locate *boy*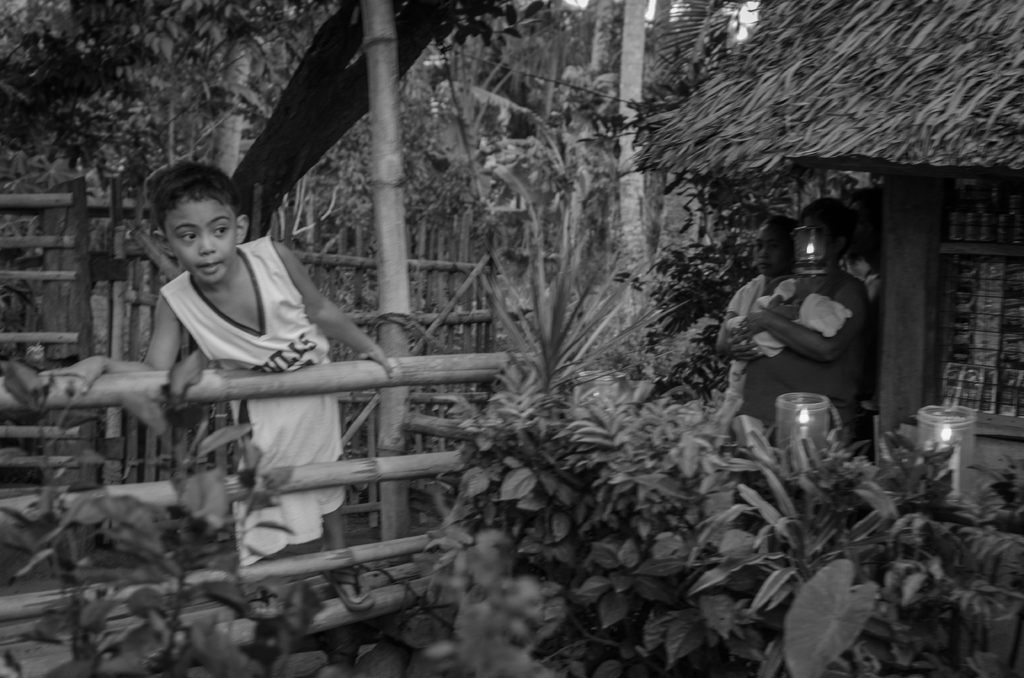
bbox(31, 166, 410, 584)
